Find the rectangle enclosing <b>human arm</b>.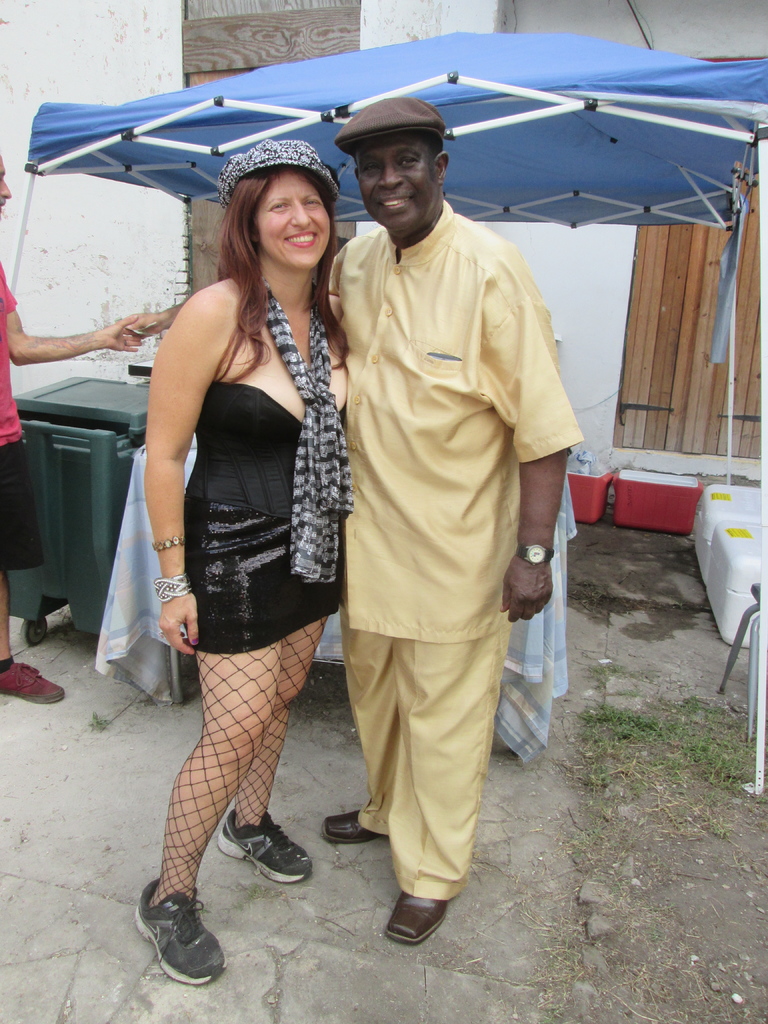
121/262/225/641.
